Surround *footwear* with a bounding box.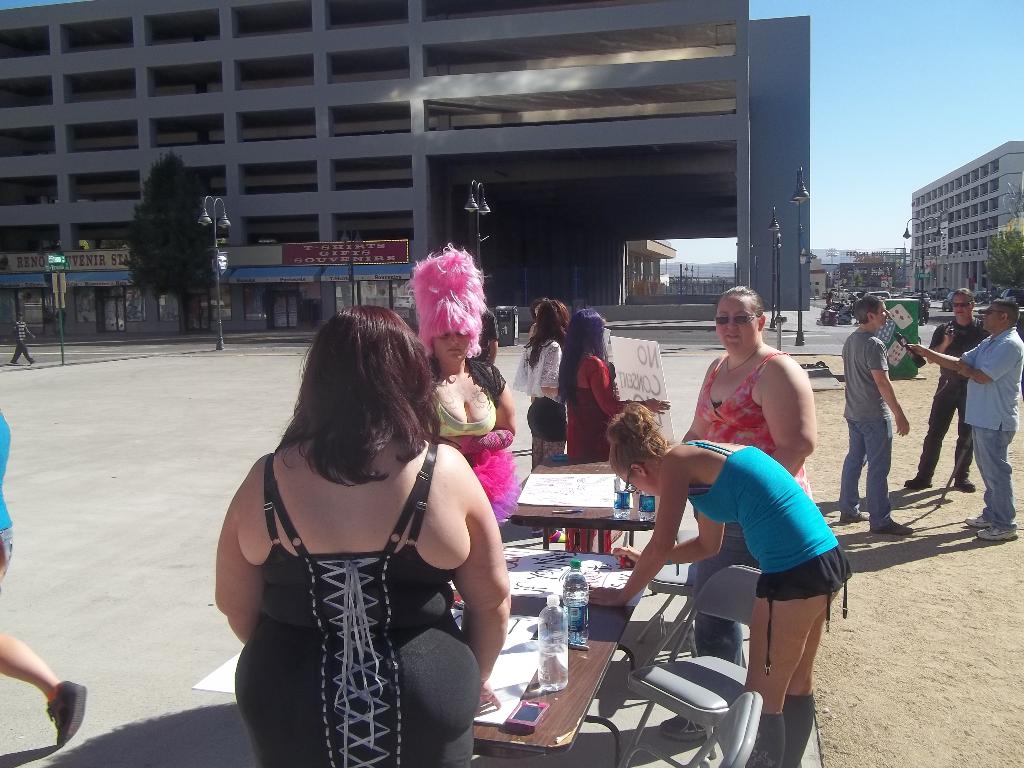
[left=955, top=476, right=979, bottom=491].
